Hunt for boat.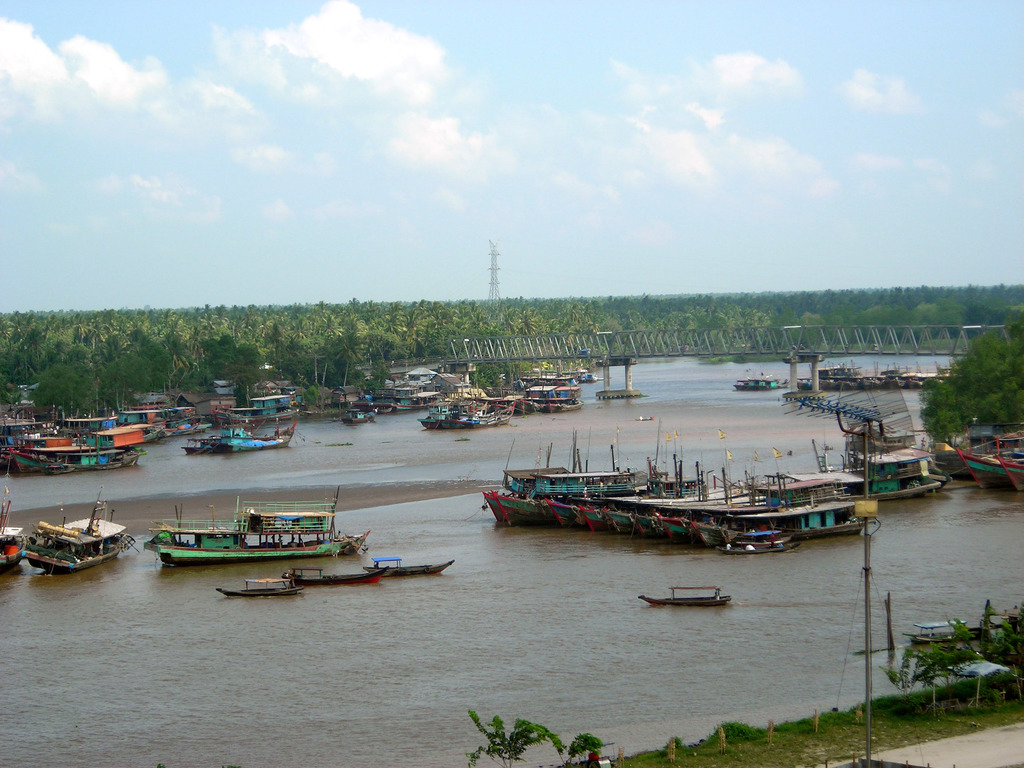
Hunted down at 735/373/787/392.
